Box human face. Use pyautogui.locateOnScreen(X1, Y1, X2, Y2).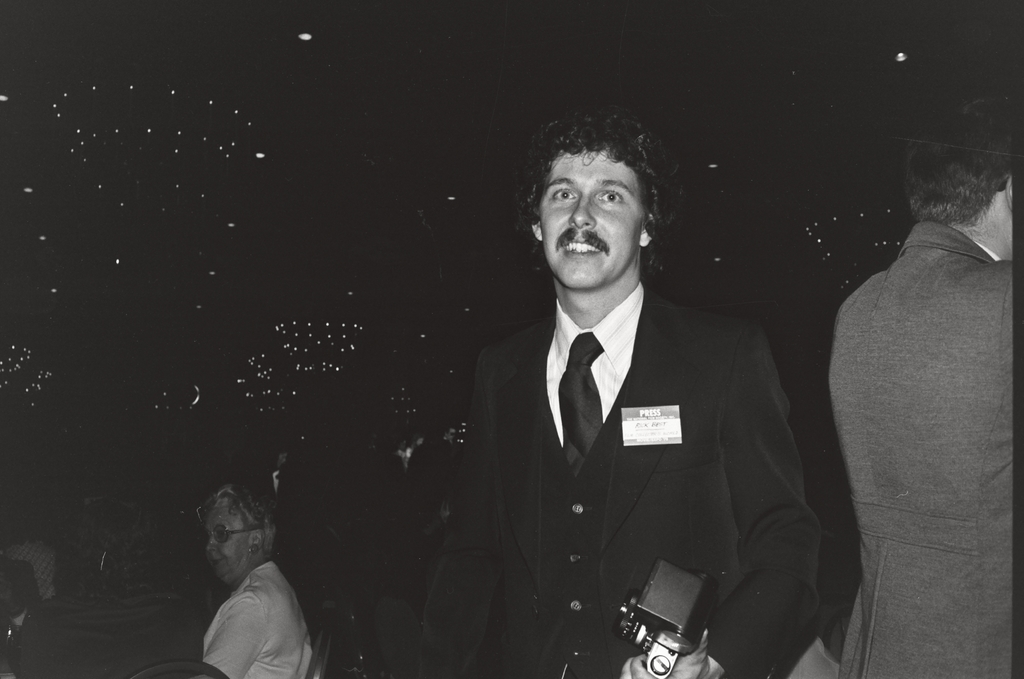
pyautogui.locateOnScreen(542, 147, 646, 292).
